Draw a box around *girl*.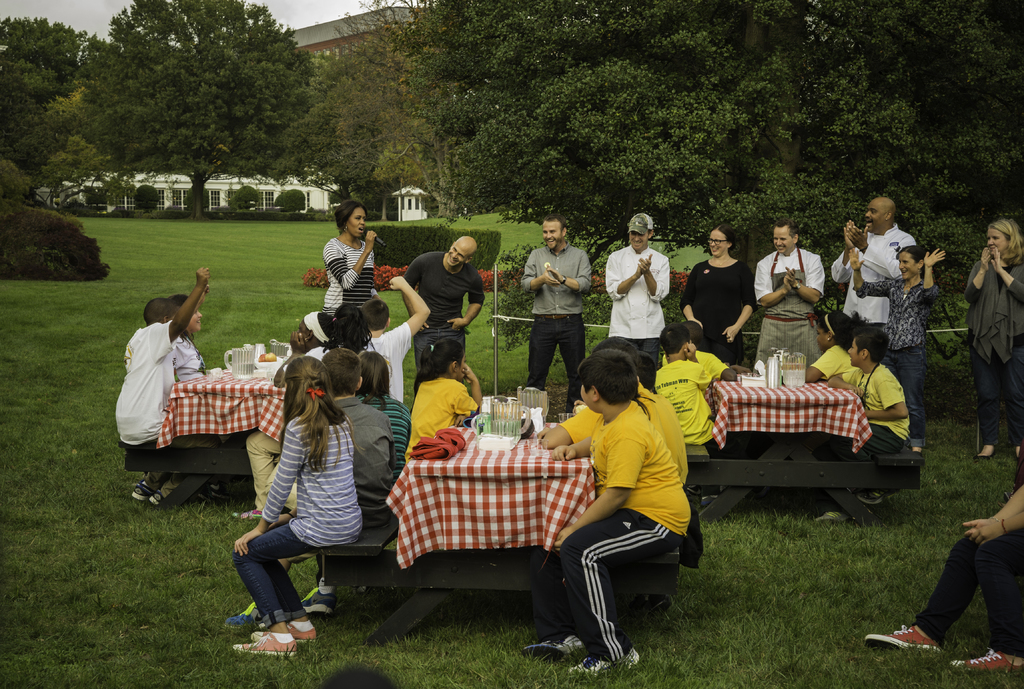
Rect(406, 339, 483, 463).
